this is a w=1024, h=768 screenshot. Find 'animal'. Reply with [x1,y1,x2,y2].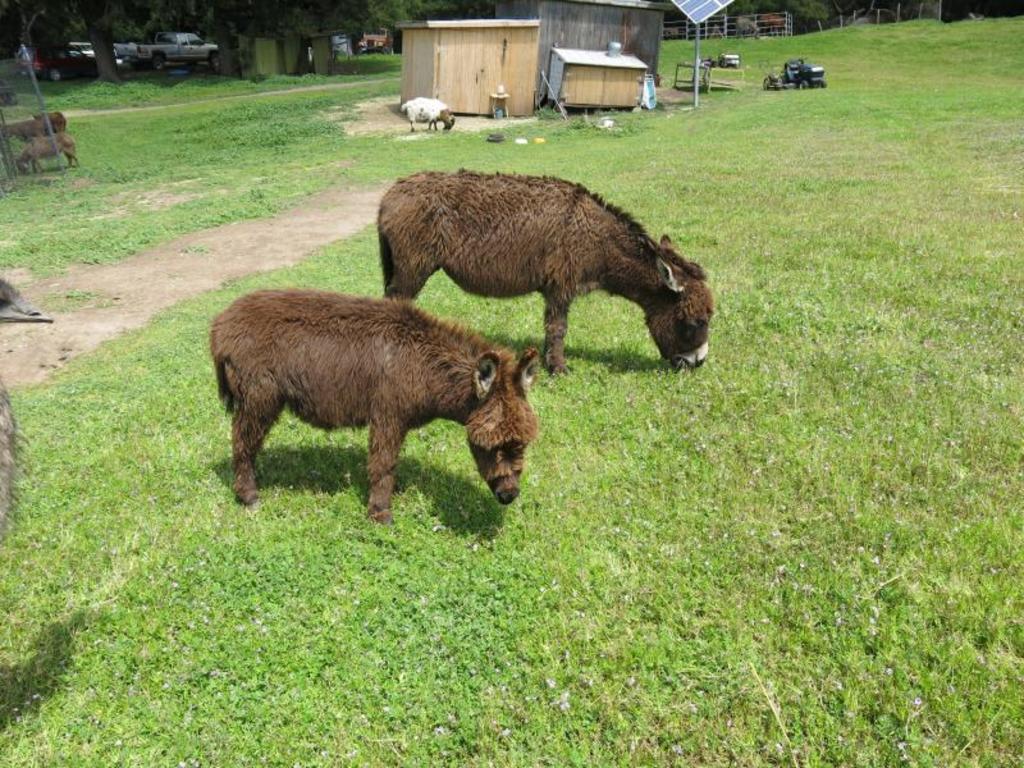
[198,285,540,521].
